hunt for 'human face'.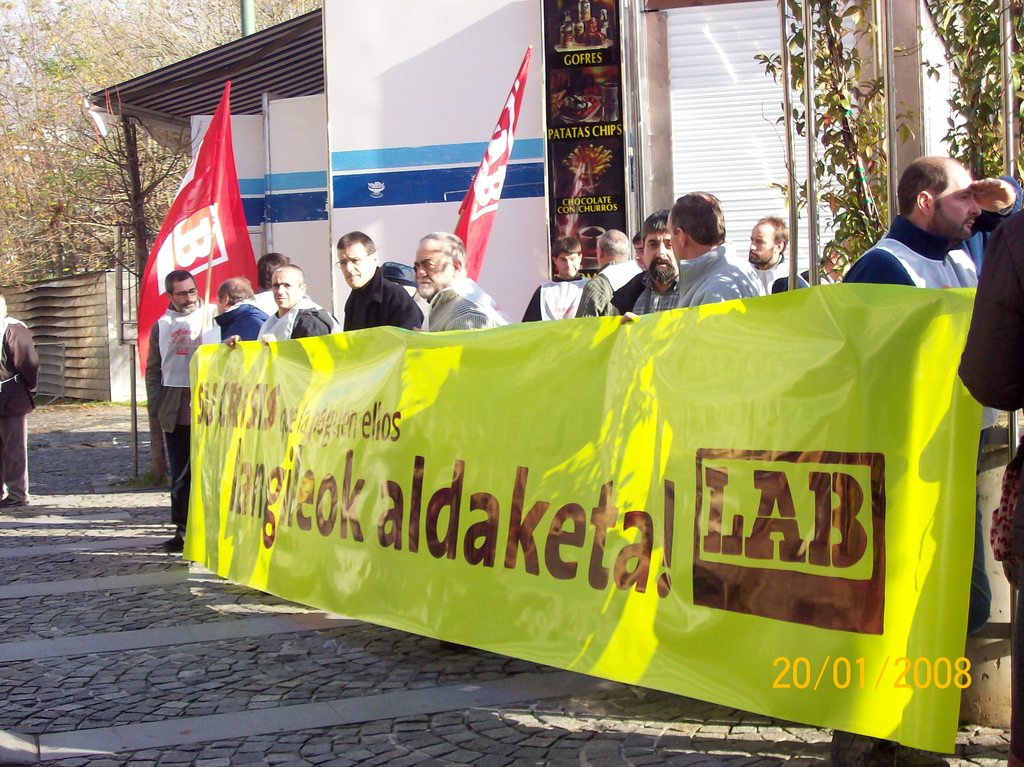
Hunted down at bbox=[414, 241, 447, 299].
